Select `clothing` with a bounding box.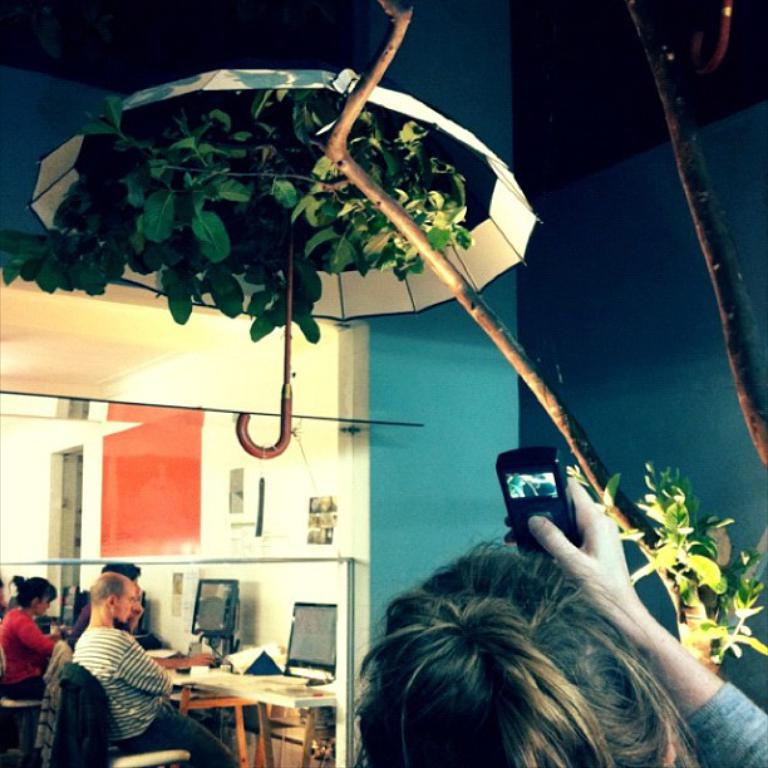
(678,681,767,764).
